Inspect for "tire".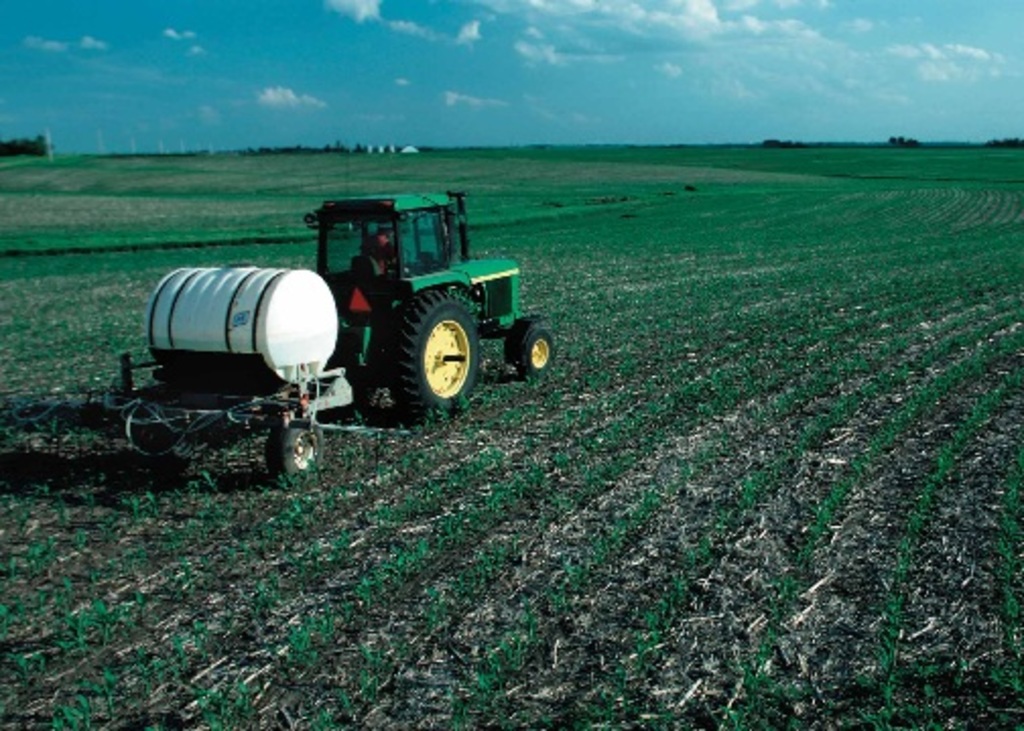
Inspection: 392/290/482/414.
